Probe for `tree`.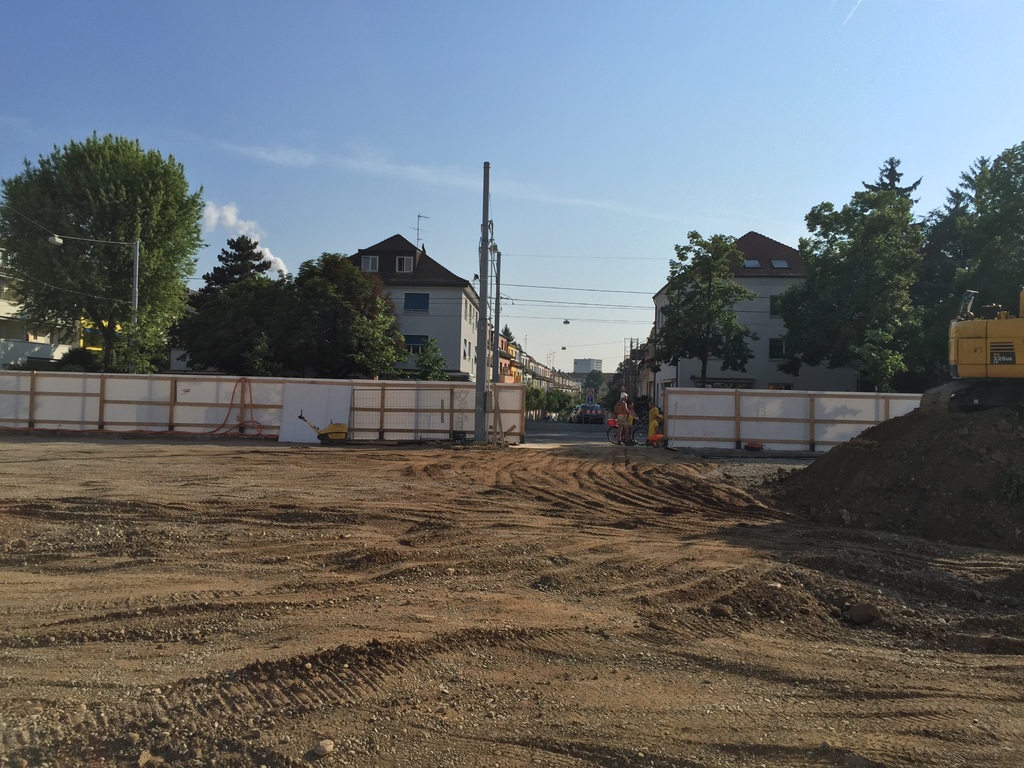
Probe result: locate(587, 365, 602, 413).
